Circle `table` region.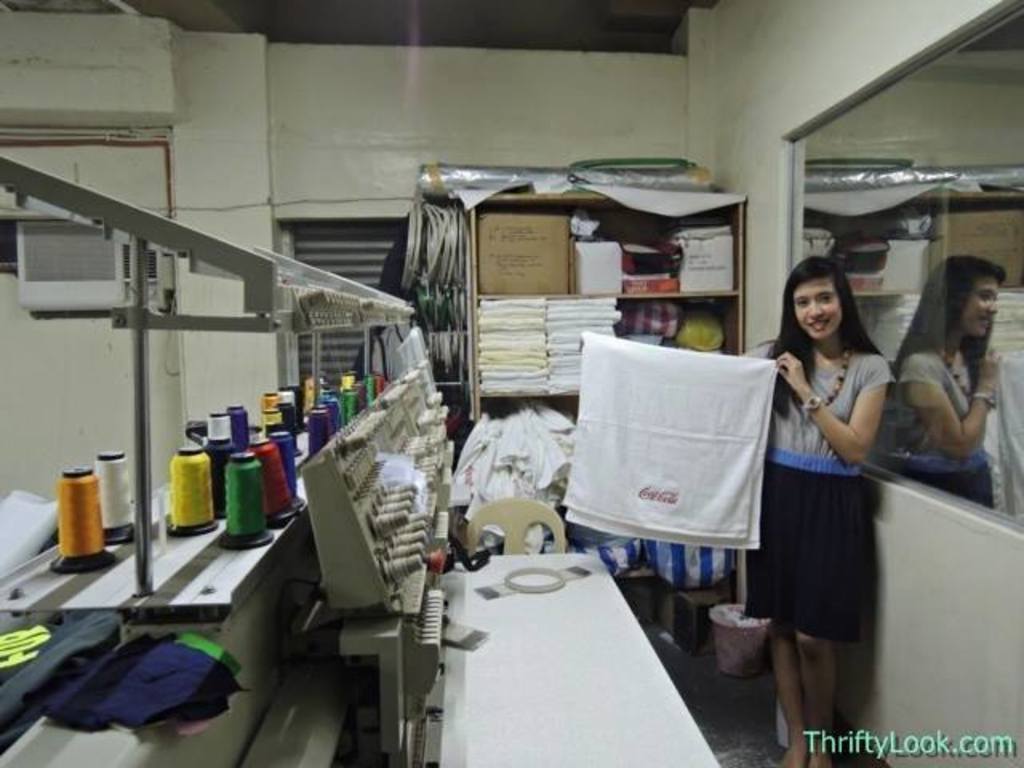
Region: [418,547,723,766].
